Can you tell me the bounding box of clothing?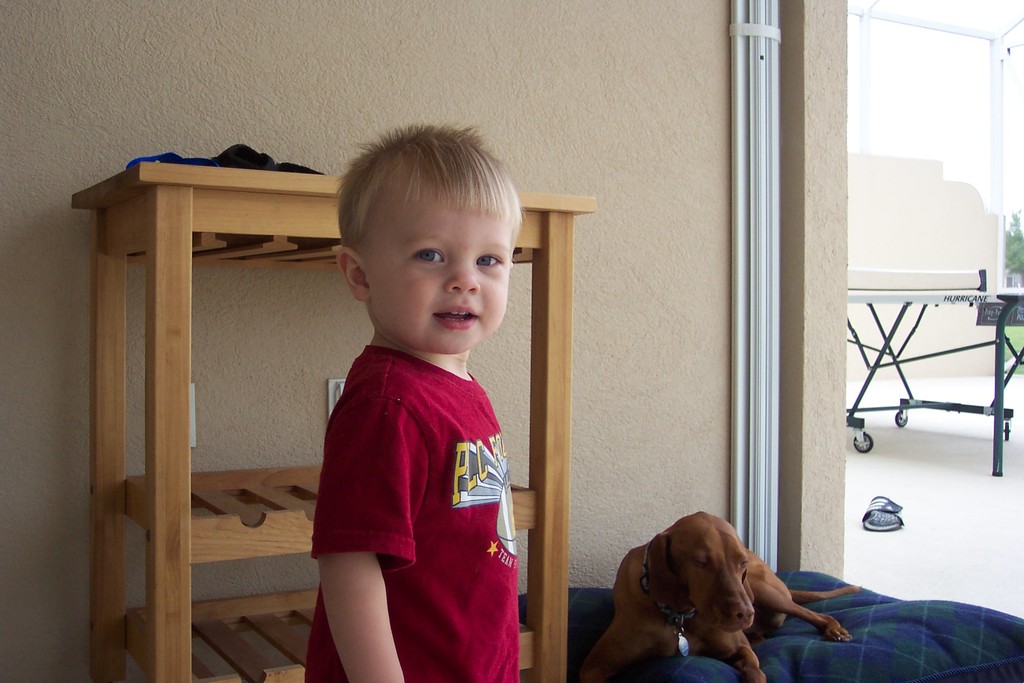
301, 343, 520, 682.
